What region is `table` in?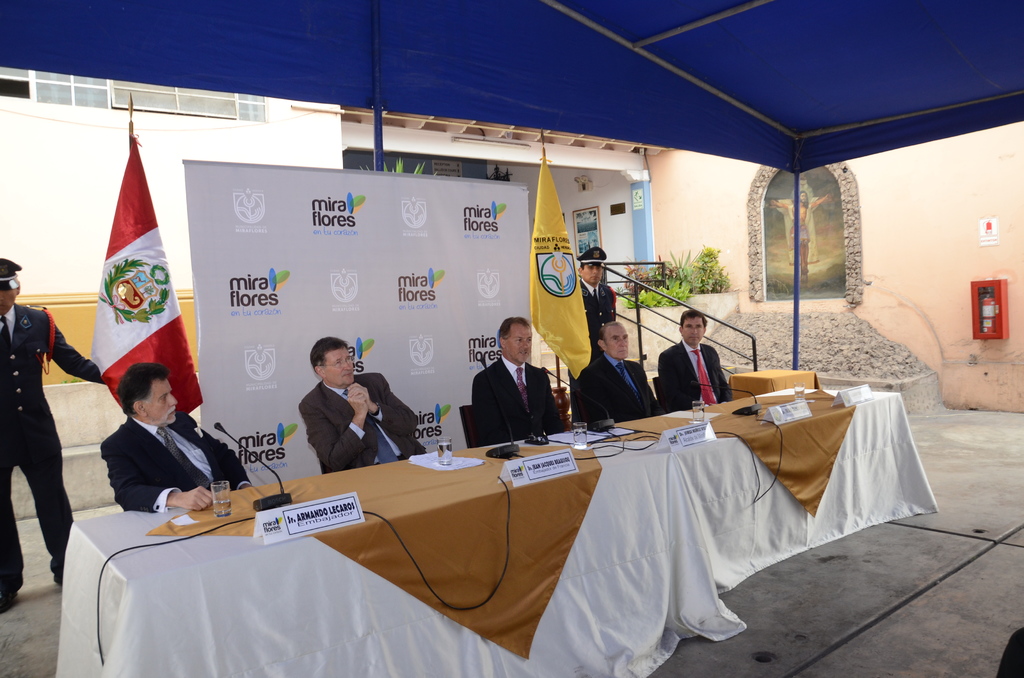
54, 383, 940, 677.
